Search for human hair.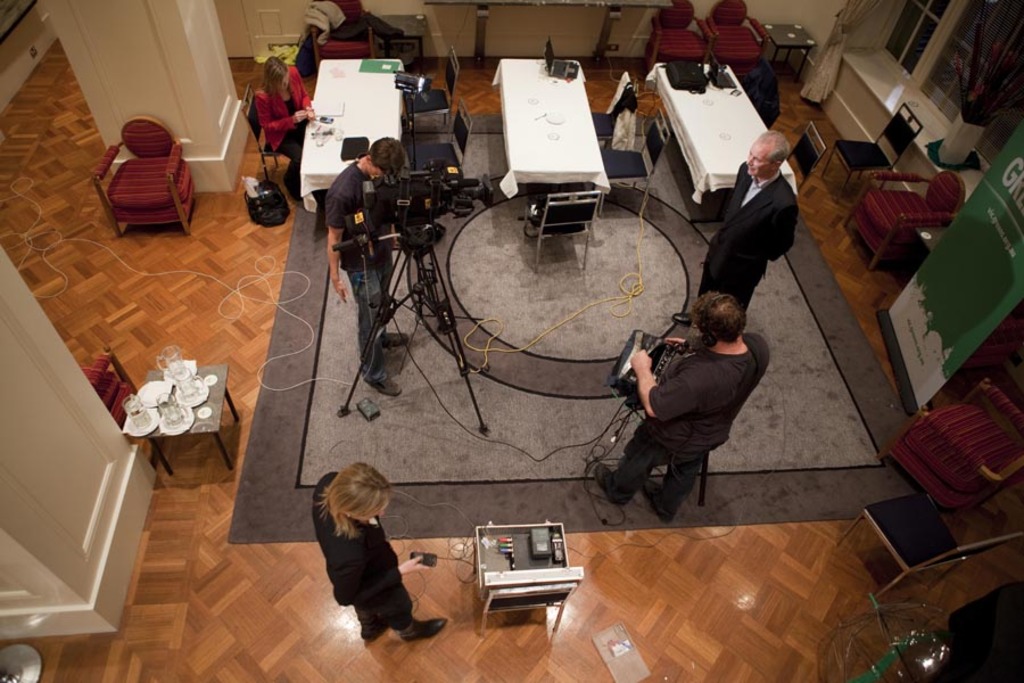
Found at {"left": 263, "top": 56, "right": 289, "bottom": 88}.
